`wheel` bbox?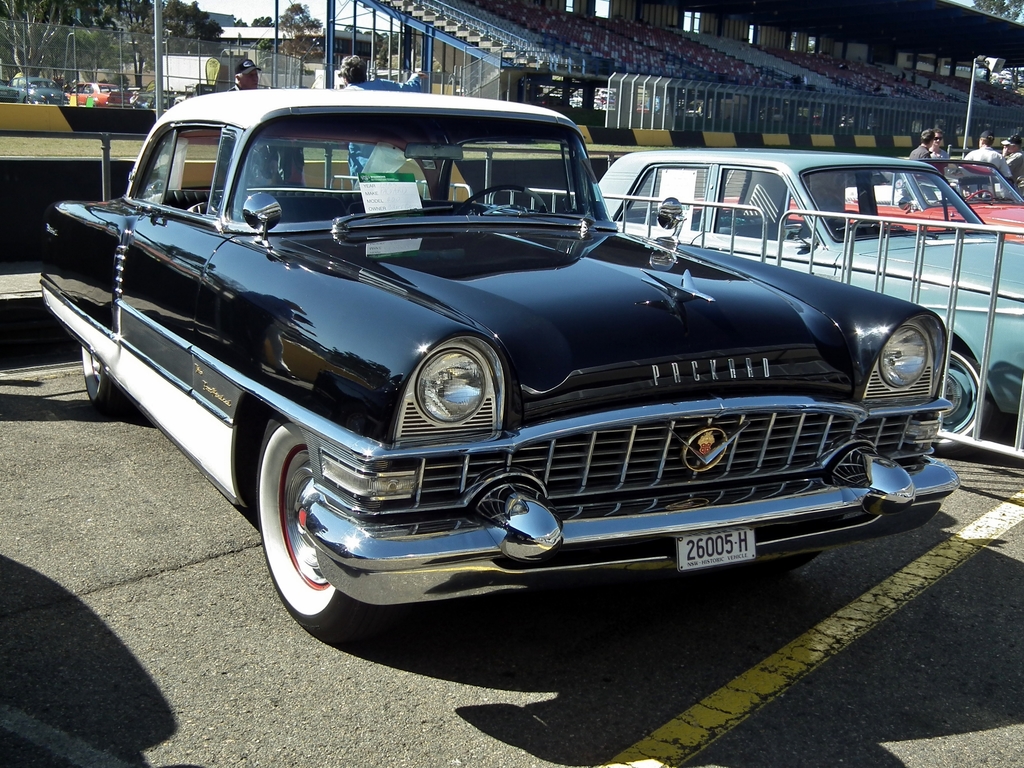
detection(826, 211, 866, 225)
